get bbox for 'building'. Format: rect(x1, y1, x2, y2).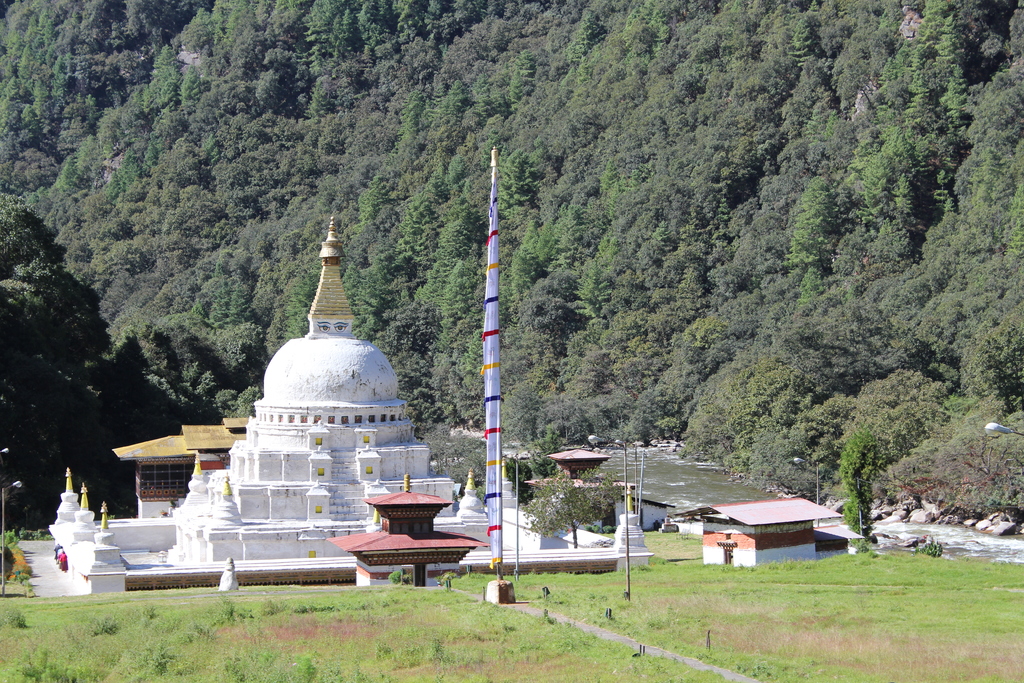
rect(48, 222, 641, 593).
